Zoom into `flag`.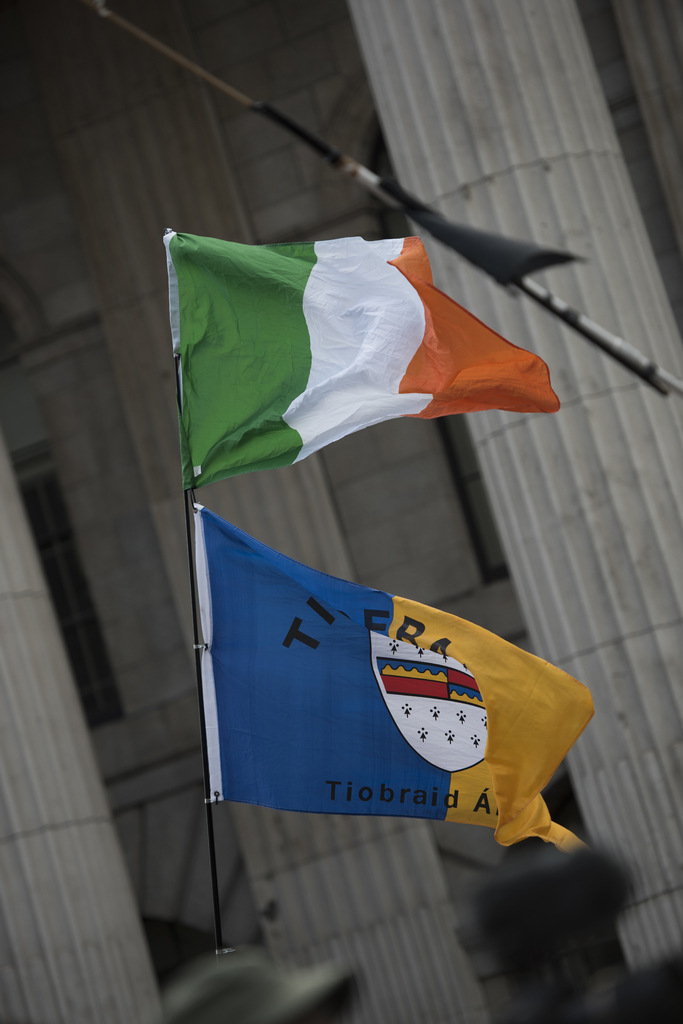
Zoom target: select_region(198, 505, 595, 855).
